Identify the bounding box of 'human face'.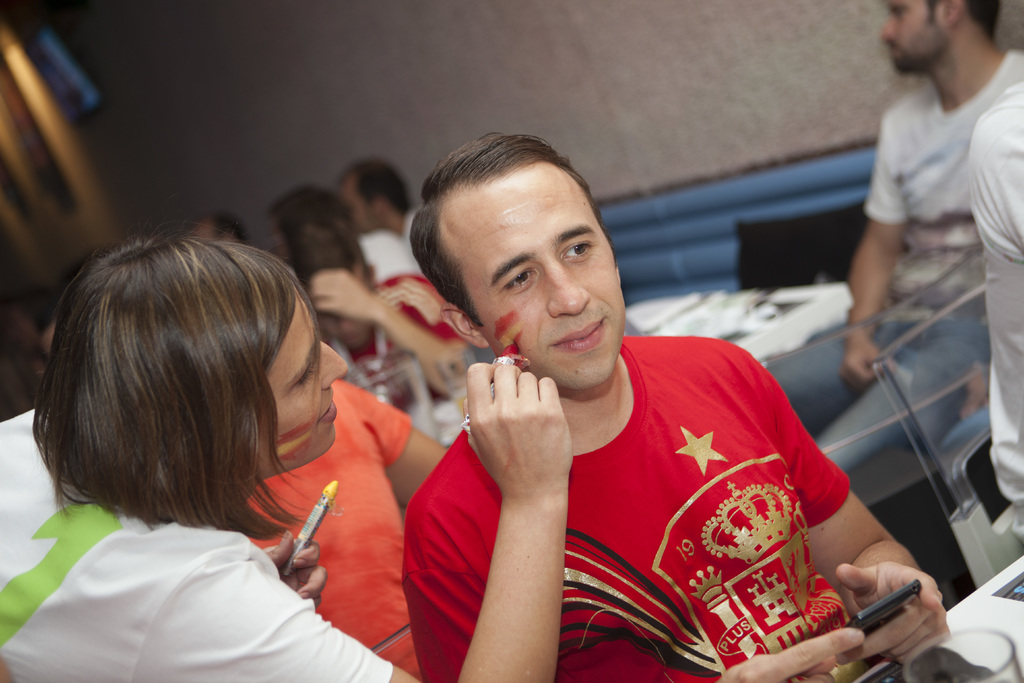
bbox(878, 0, 949, 72).
